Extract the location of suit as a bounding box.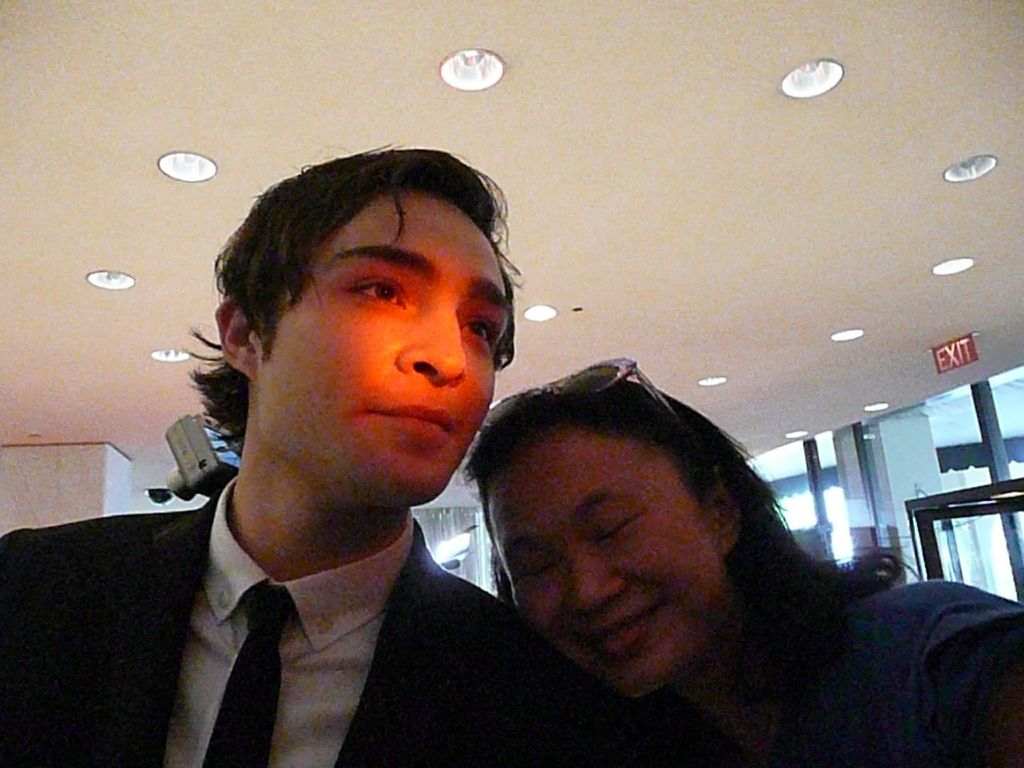
crop(0, 470, 590, 767).
